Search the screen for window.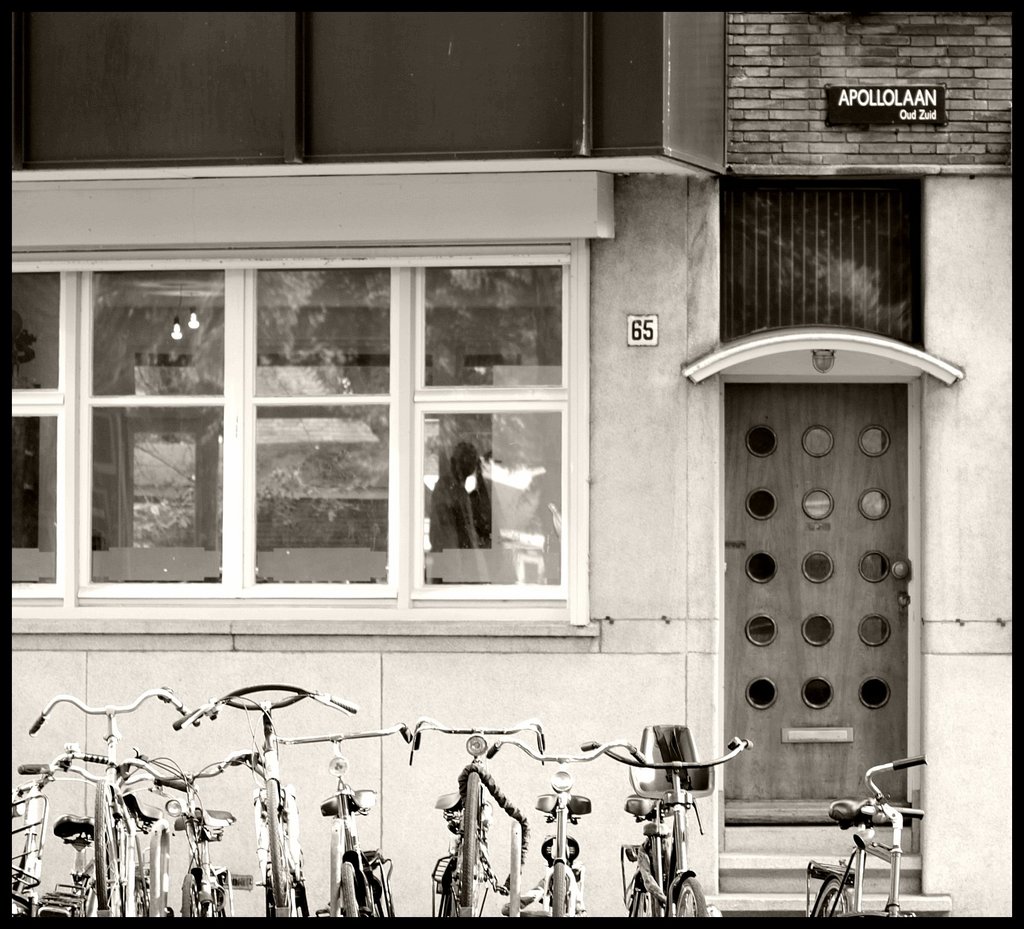
Found at <bbox>4, 245, 586, 643</bbox>.
